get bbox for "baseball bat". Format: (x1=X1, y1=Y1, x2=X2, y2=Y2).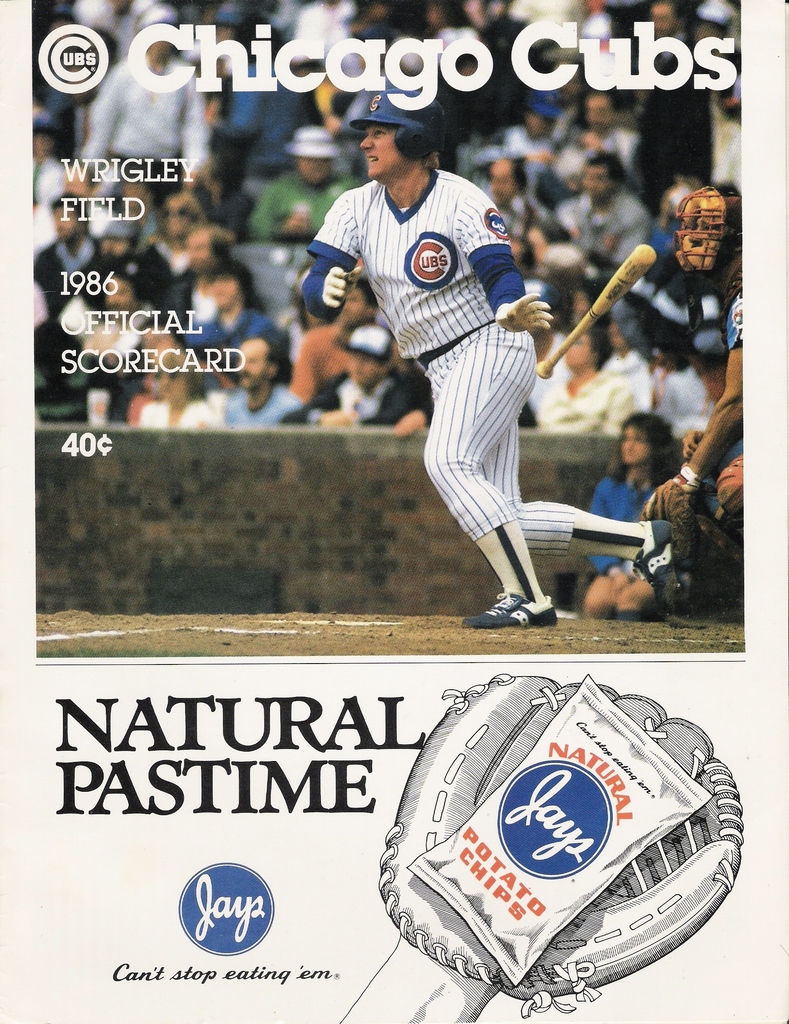
(x1=530, y1=242, x2=658, y2=382).
